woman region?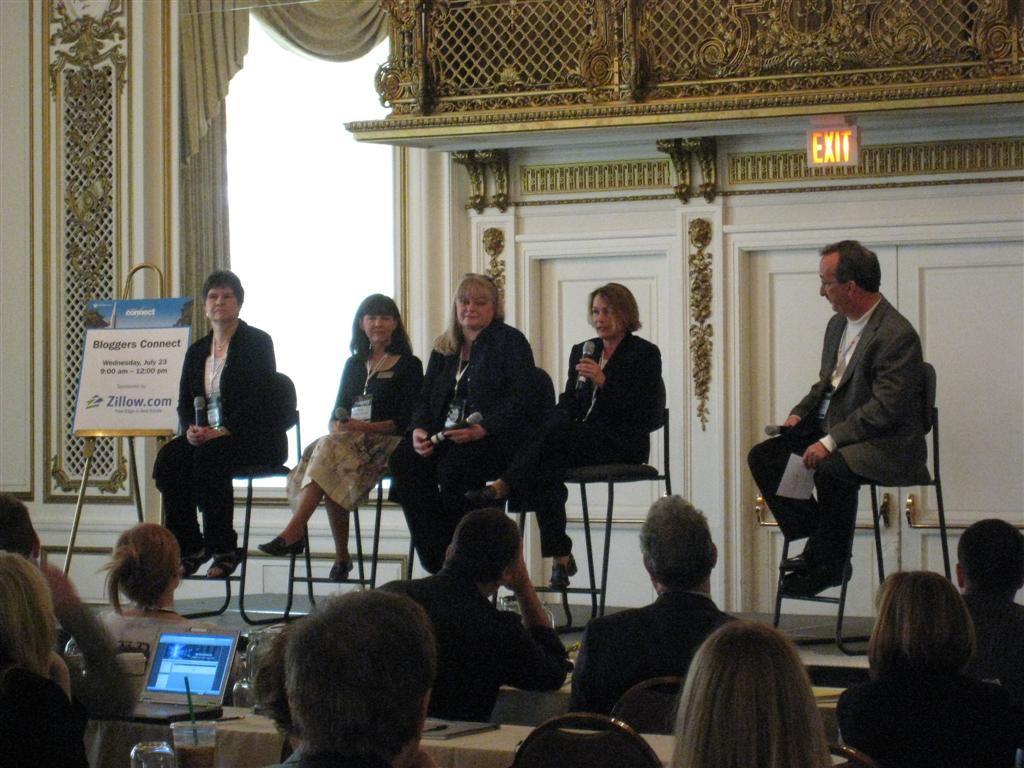
0:551:91:767
